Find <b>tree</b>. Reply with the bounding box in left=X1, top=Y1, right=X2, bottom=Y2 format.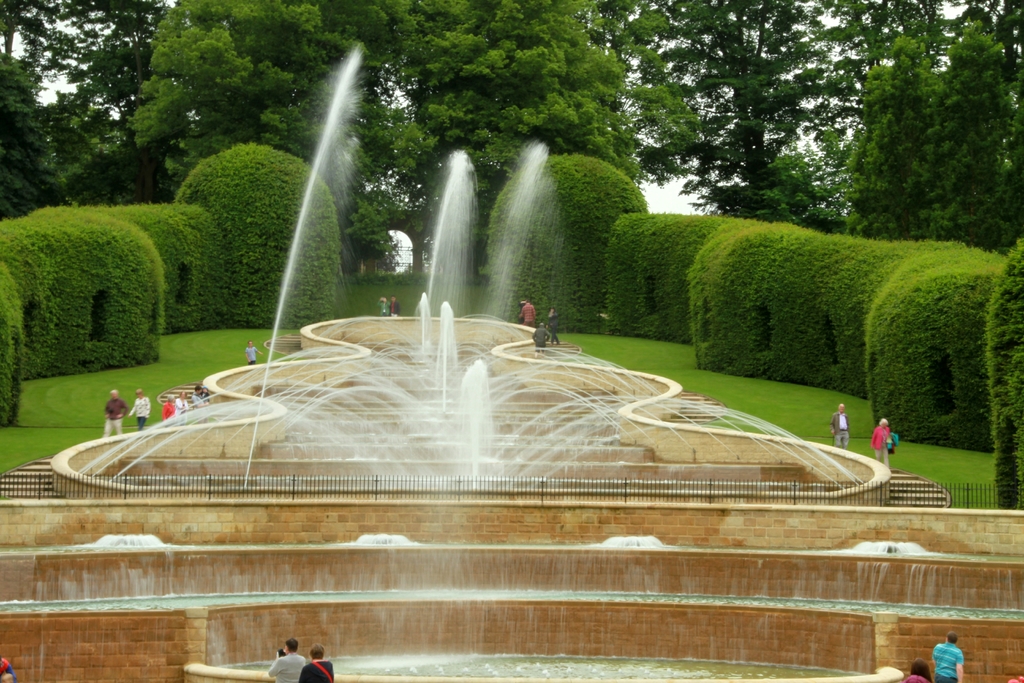
left=178, top=142, right=345, bottom=328.
